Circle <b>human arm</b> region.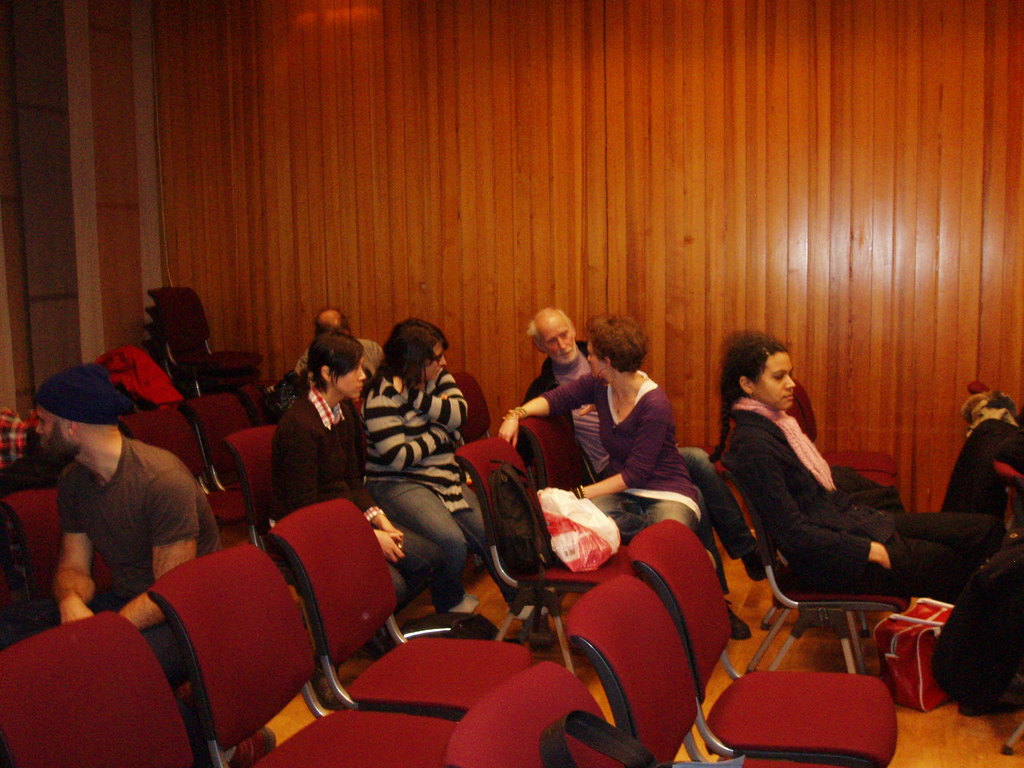
Region: bbox(51, 498, 94, 627).
